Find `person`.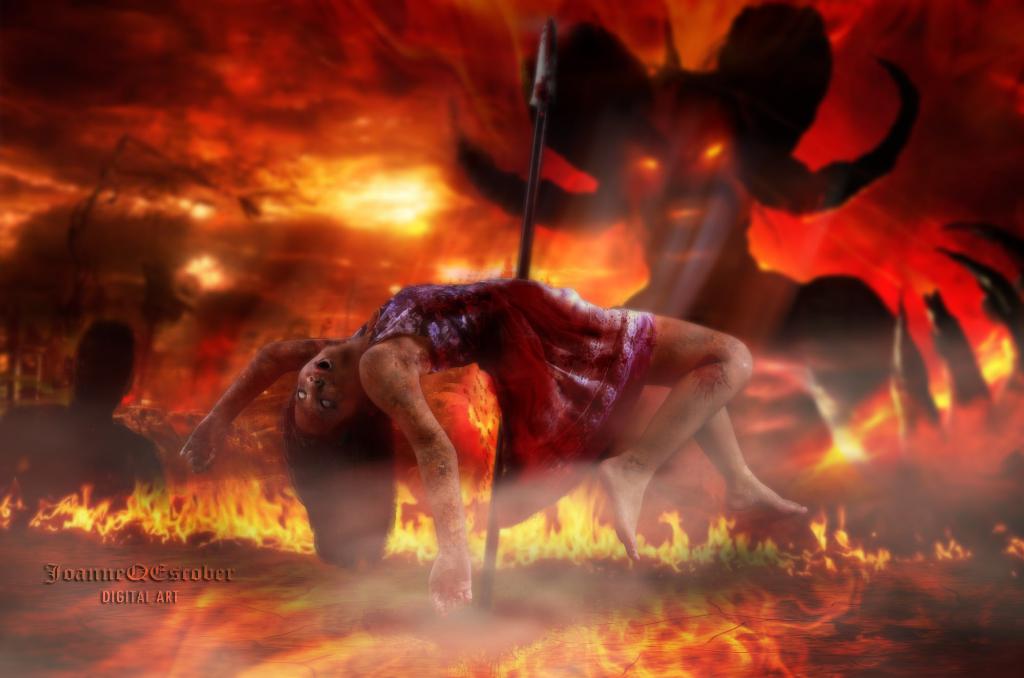
x1=1, y1=312, x2=169, y2=532.
